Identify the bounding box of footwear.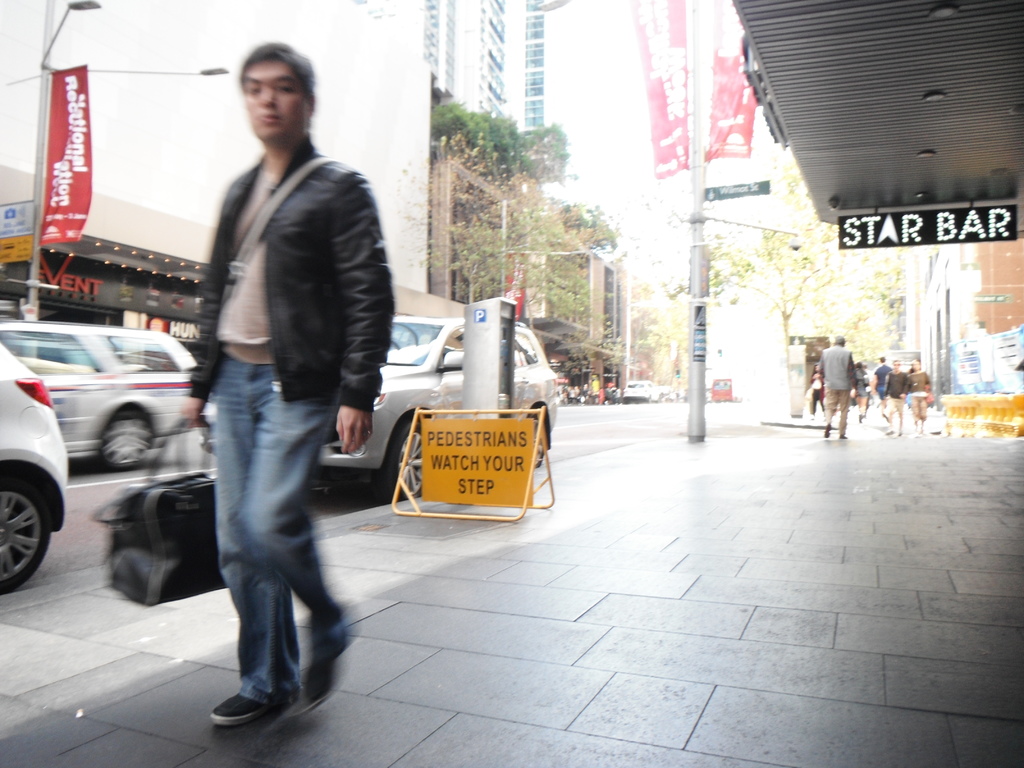
rect(897, 430, 902, 437).
